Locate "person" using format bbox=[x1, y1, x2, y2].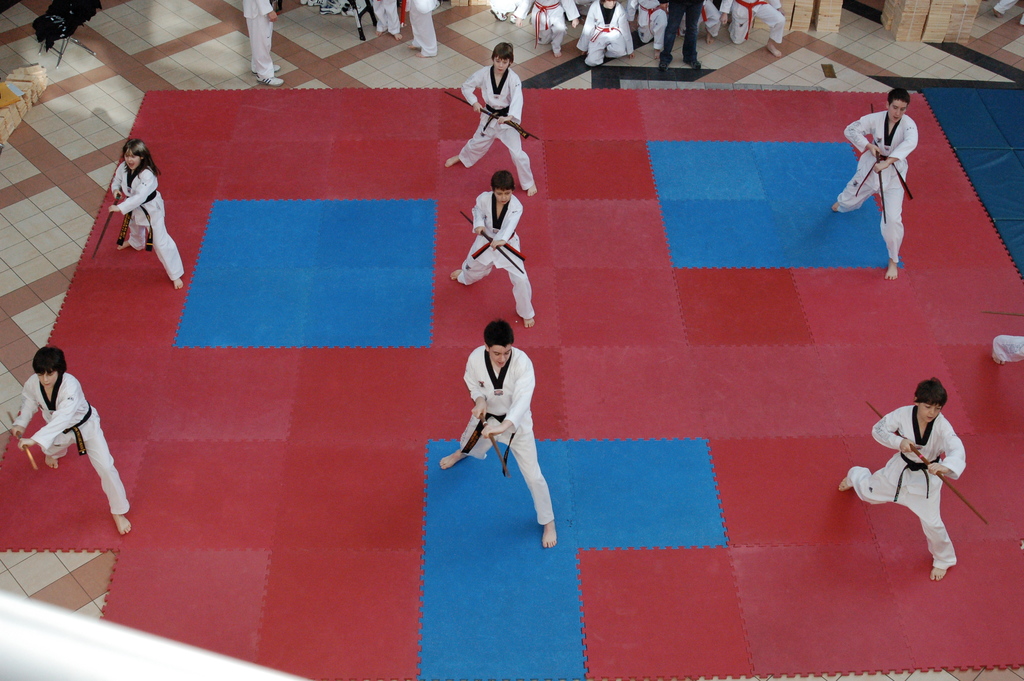
bbox=[449, 170, 538, 327].
